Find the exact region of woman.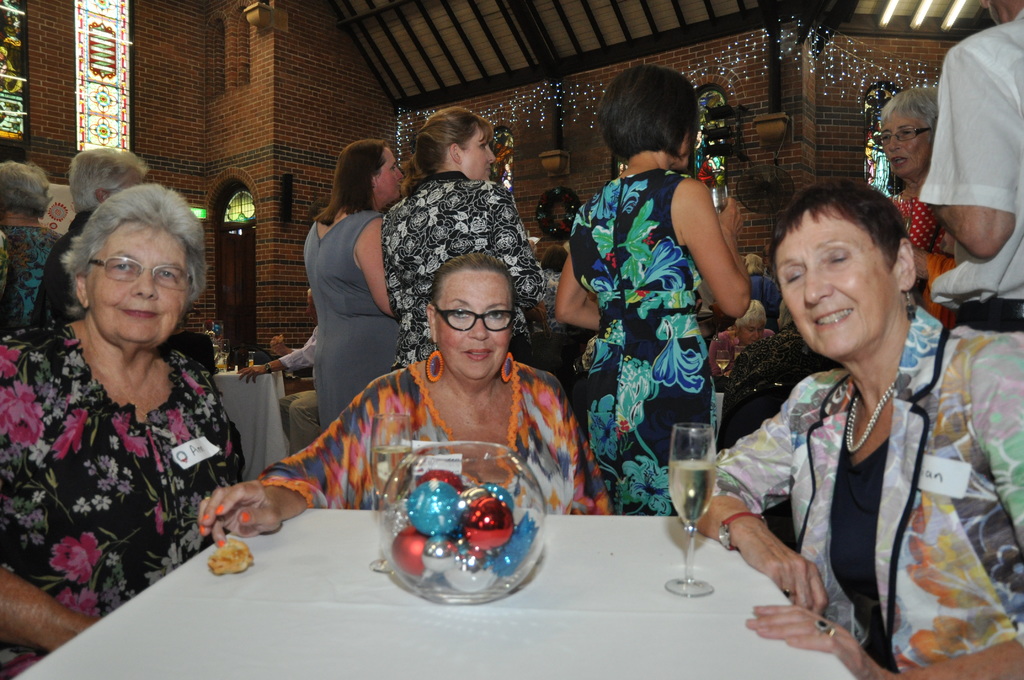
Exact region: [left=378, top=103, right=563, bottom=362].
